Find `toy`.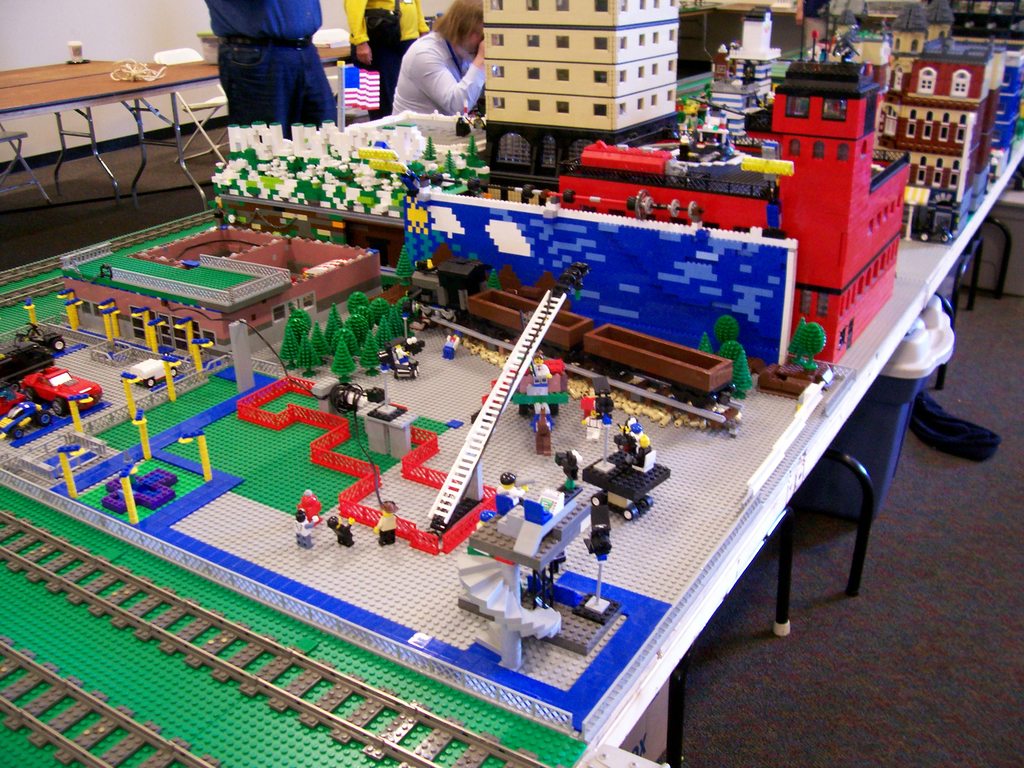
rect(790, 322, 826, 375).
